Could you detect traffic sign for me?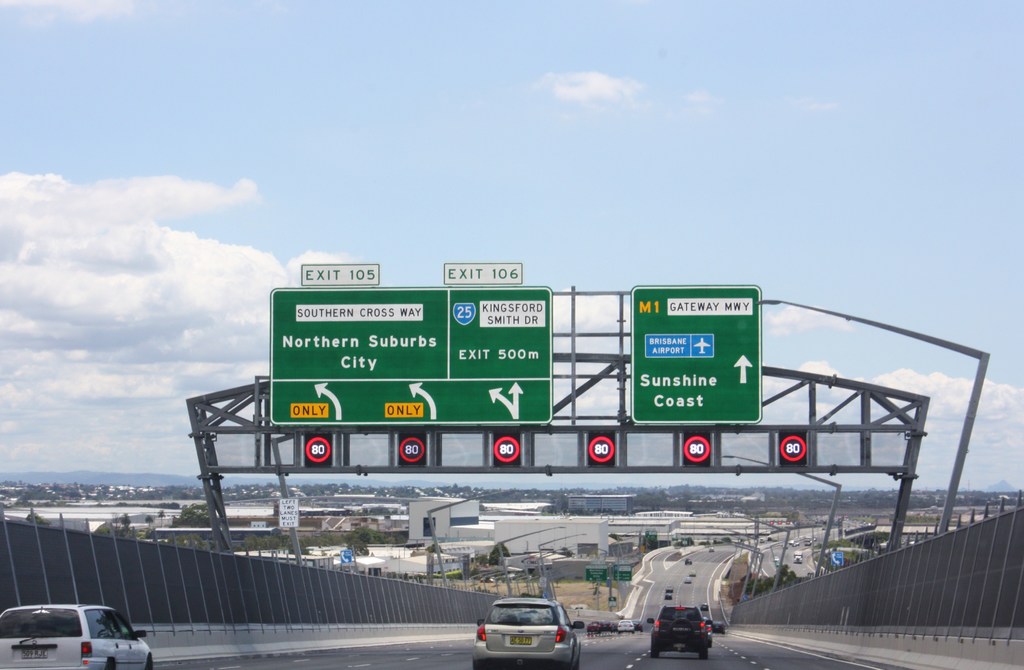
Detection result: 633,284,765,428.
